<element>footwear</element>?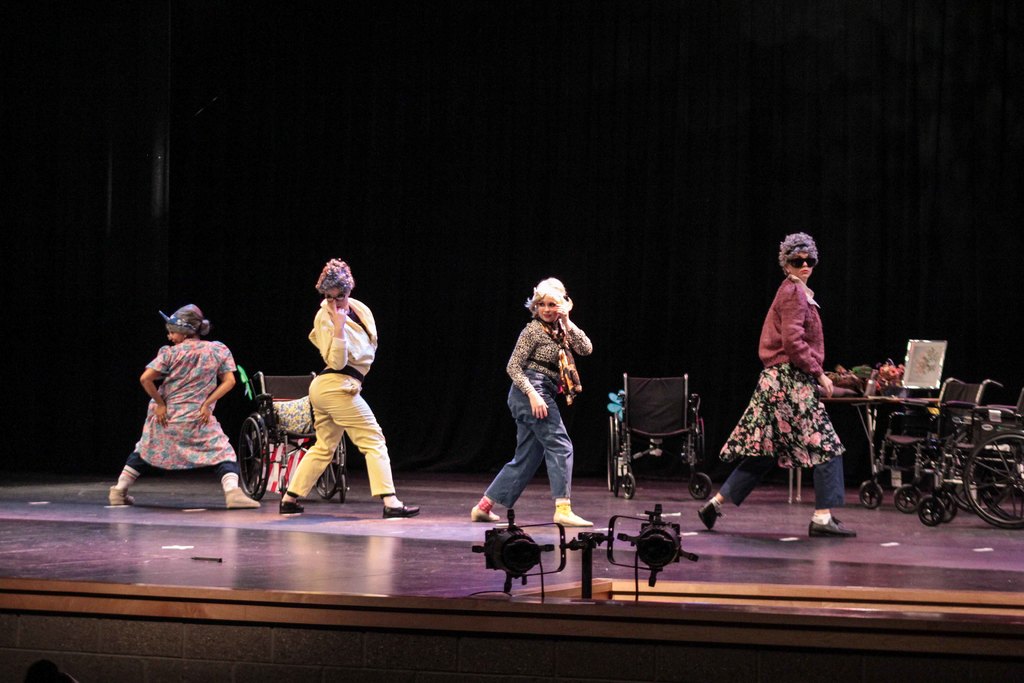
[383, 502, 420, 519]
